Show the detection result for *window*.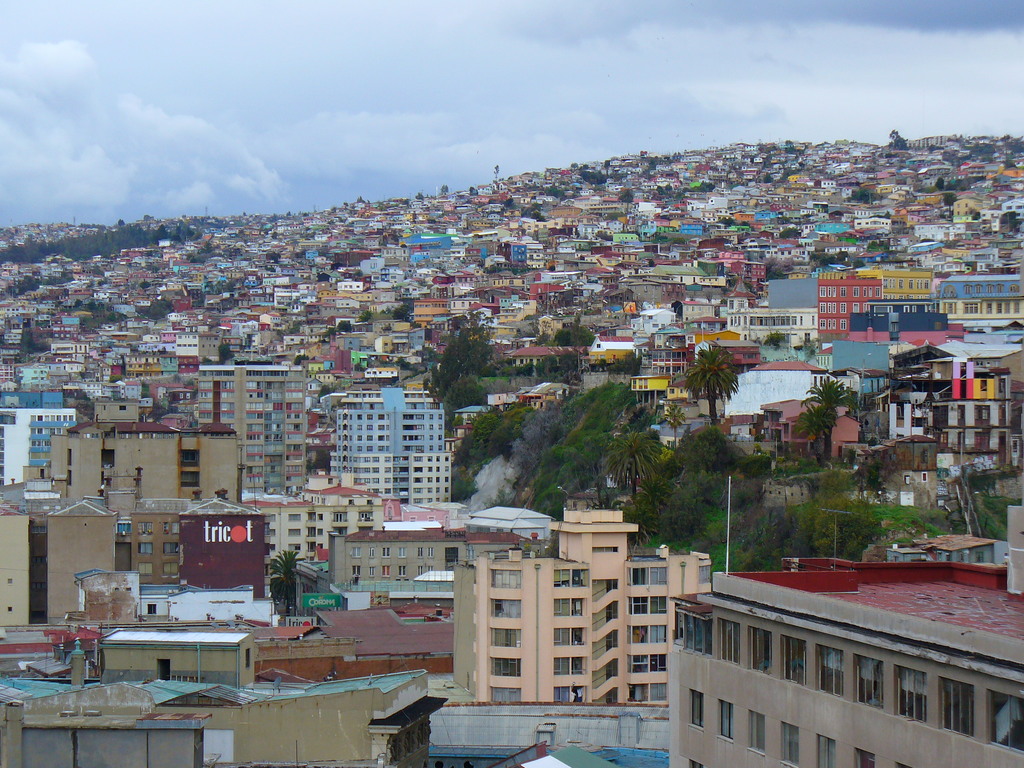
[left=964, top=284, right=973, bottom=294].
